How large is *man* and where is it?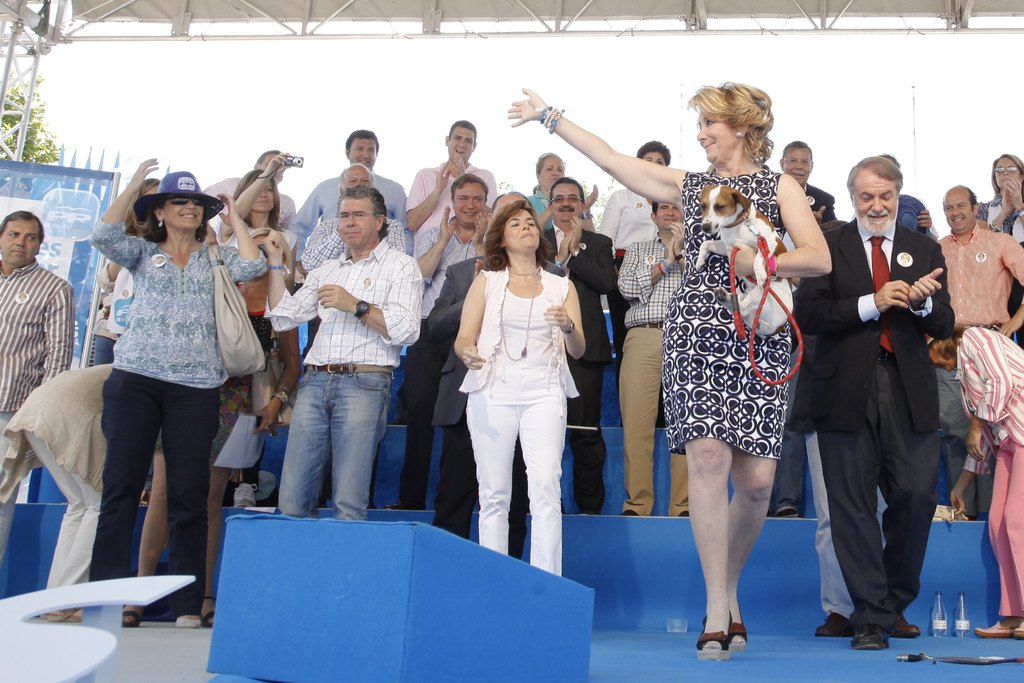
Bounding box: [616, 202, 699, 516].
